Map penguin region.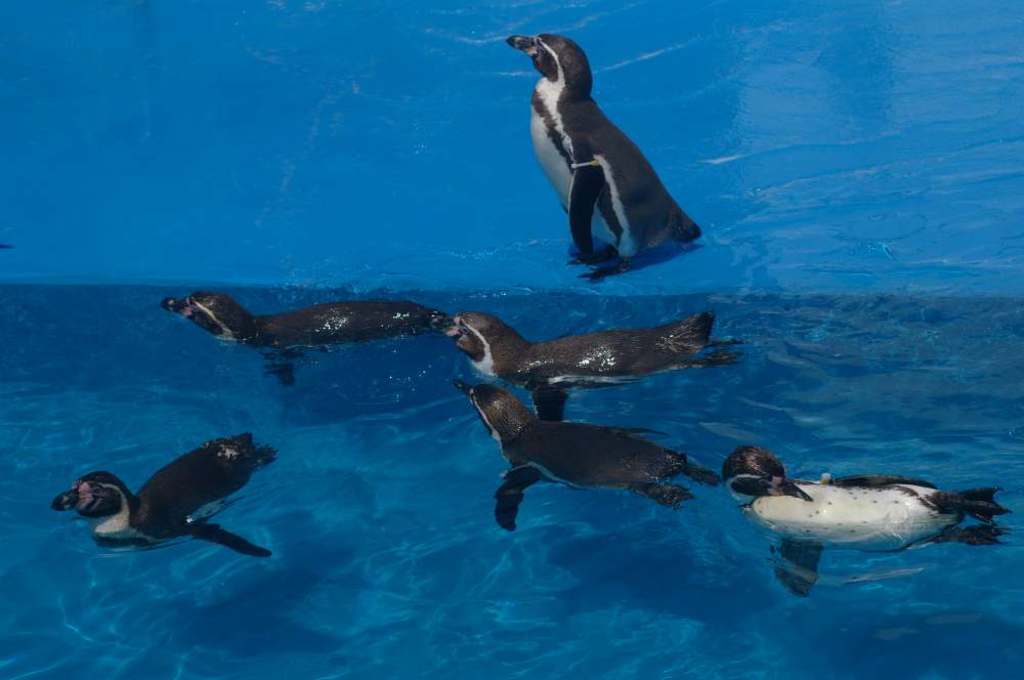
Mapped to (712, 436, 1015, 598).
